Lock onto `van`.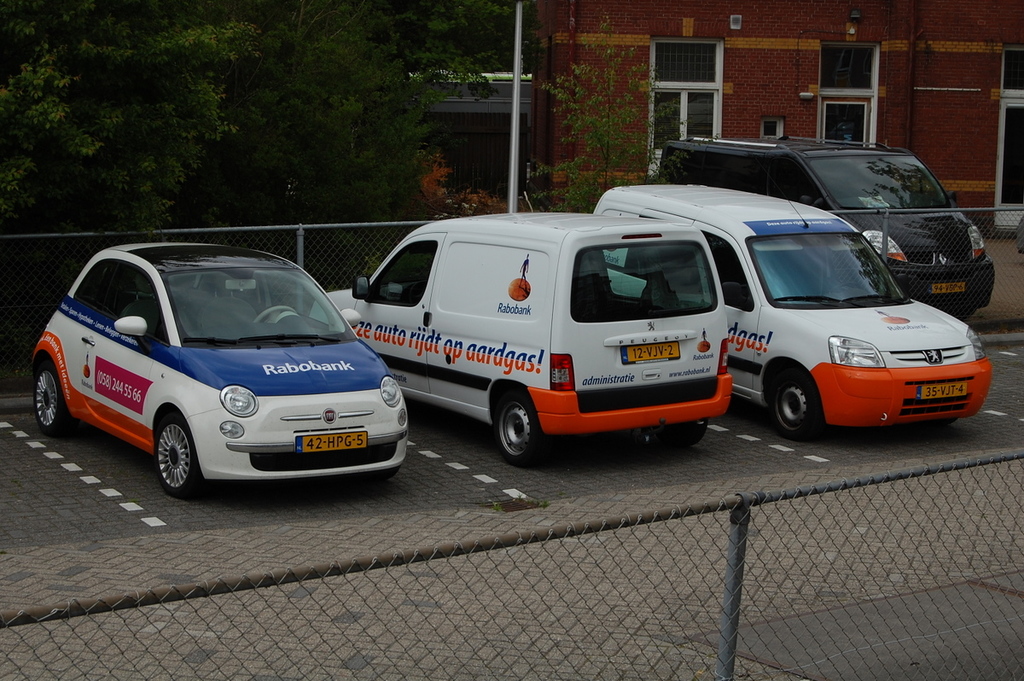
Locked: <box>655,131,997,323</box>.
